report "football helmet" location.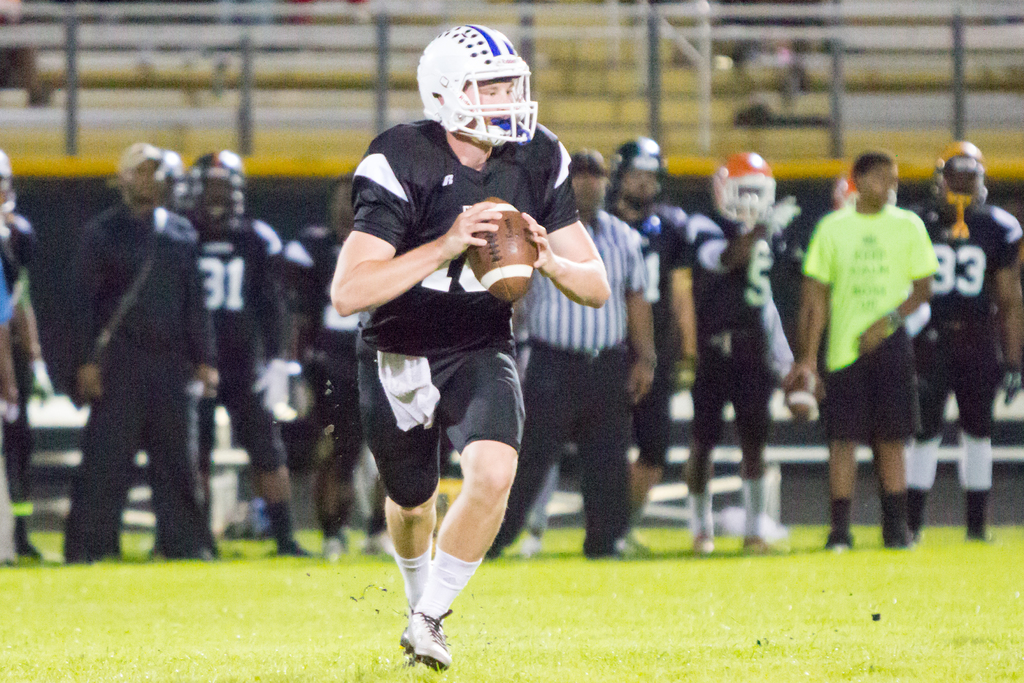
Report: [194, 151, 241, 231].
